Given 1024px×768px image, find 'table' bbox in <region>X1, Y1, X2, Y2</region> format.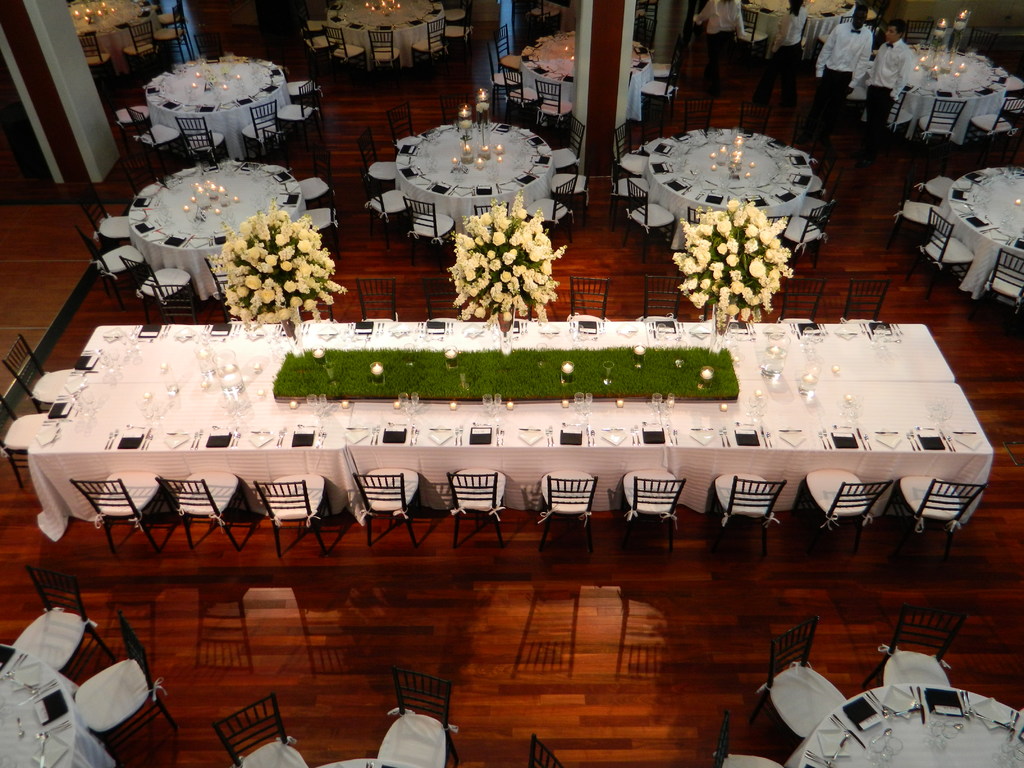
<region>326, 0, 445, 47</region>.
